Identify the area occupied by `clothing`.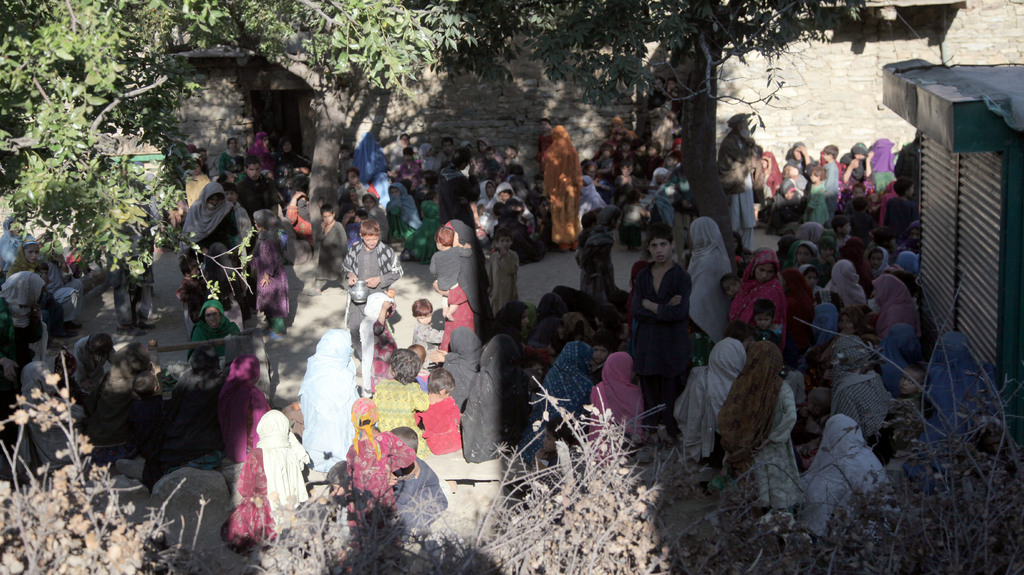
Area: (x1=842, y1=145, x2=868, y2=194).
